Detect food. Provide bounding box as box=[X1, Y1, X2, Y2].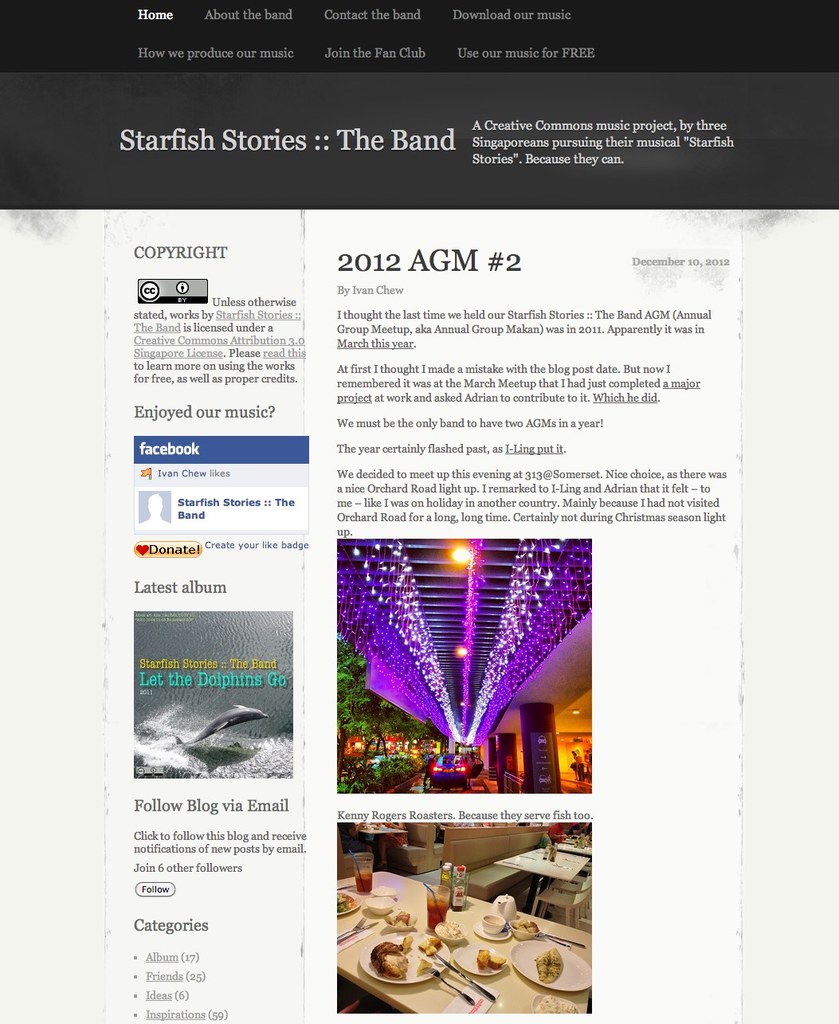
box=[507, 920, 540, 936].
